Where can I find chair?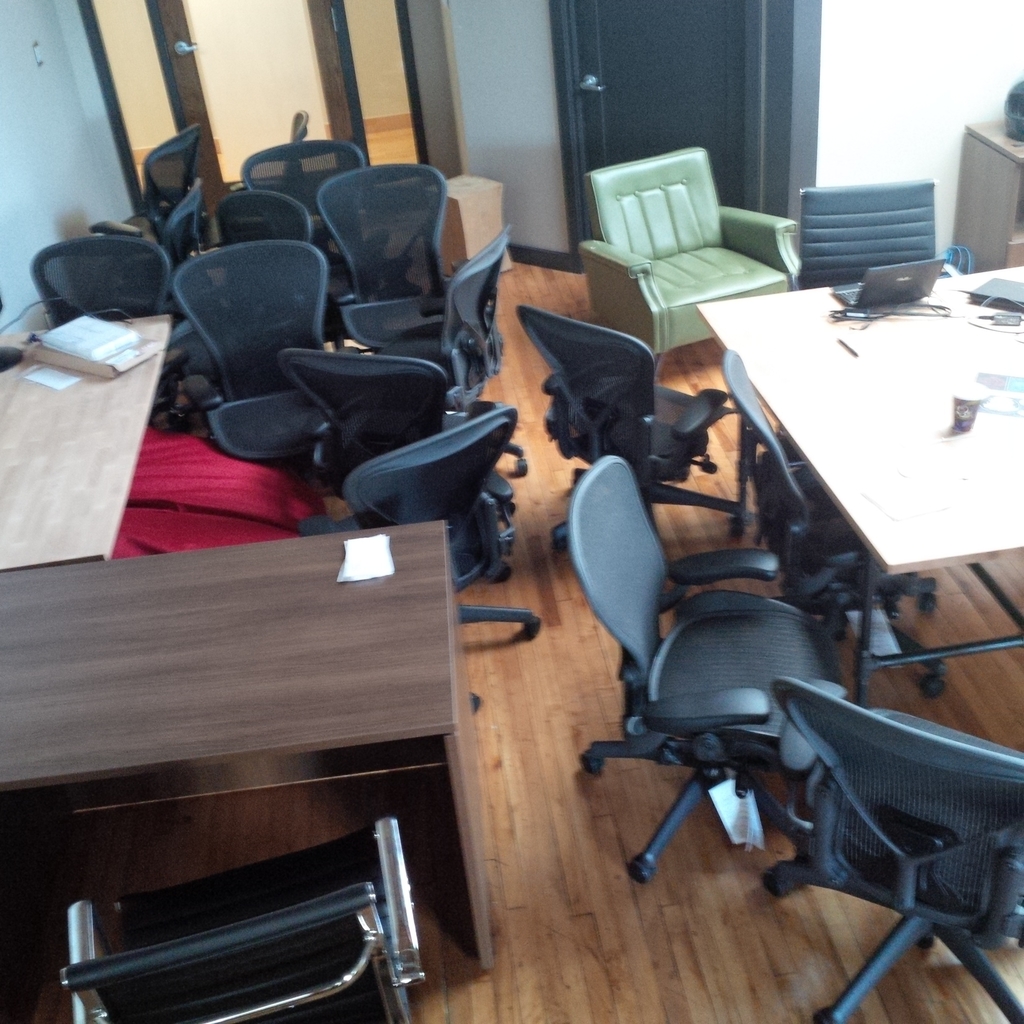
You can find it at bbox=(170, 237, 366, 524).
